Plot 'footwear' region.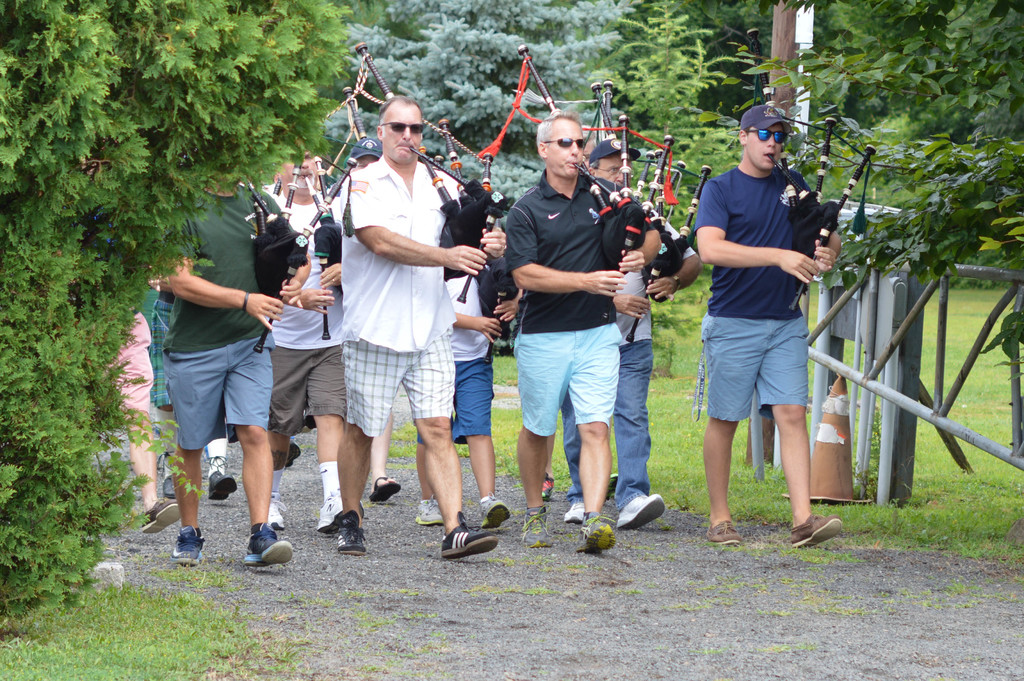
Plotted at bbox(787, 514, 842, 550).
